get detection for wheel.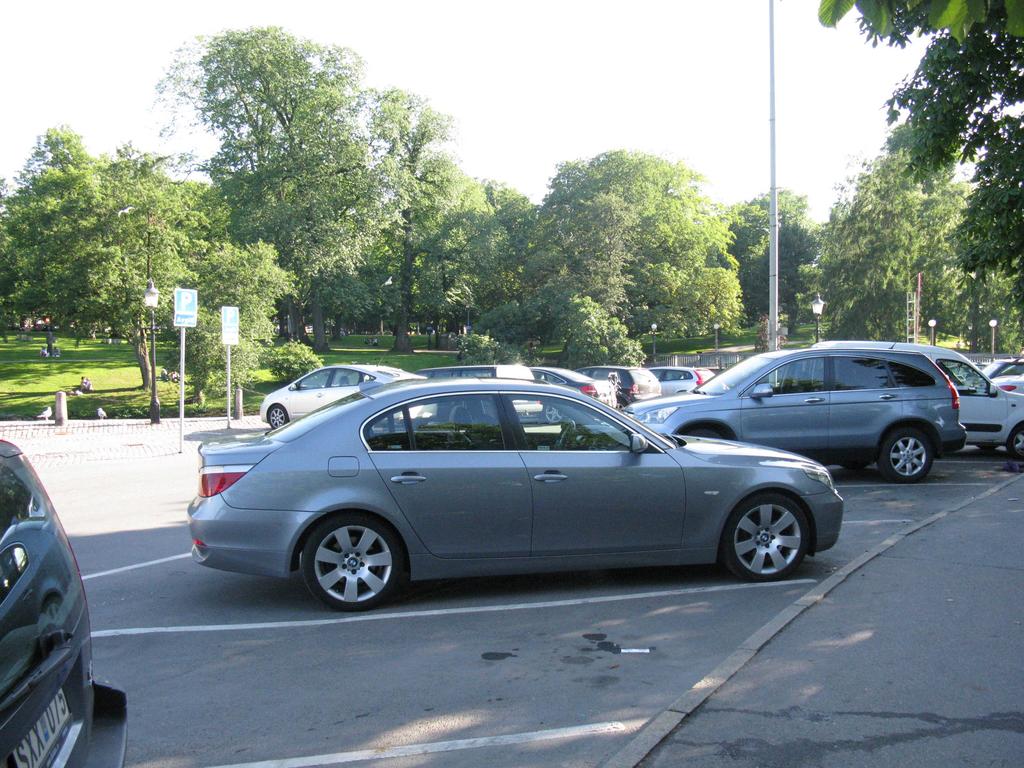
Detection: l=999, t=421, r=1023, b=465.
